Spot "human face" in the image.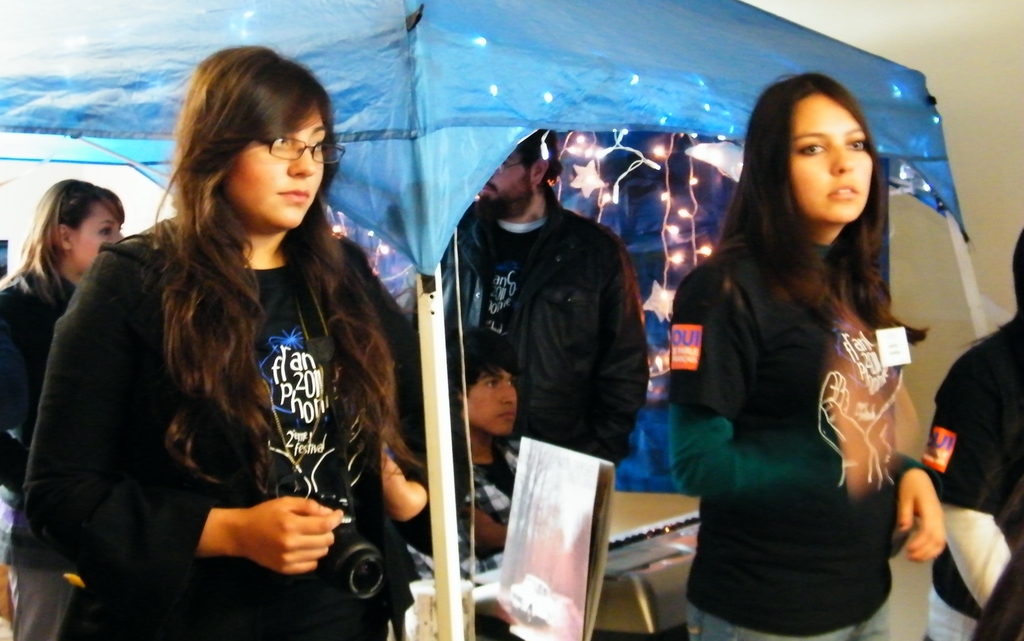
"human face" found at rect(467, 371, 519, 435).
